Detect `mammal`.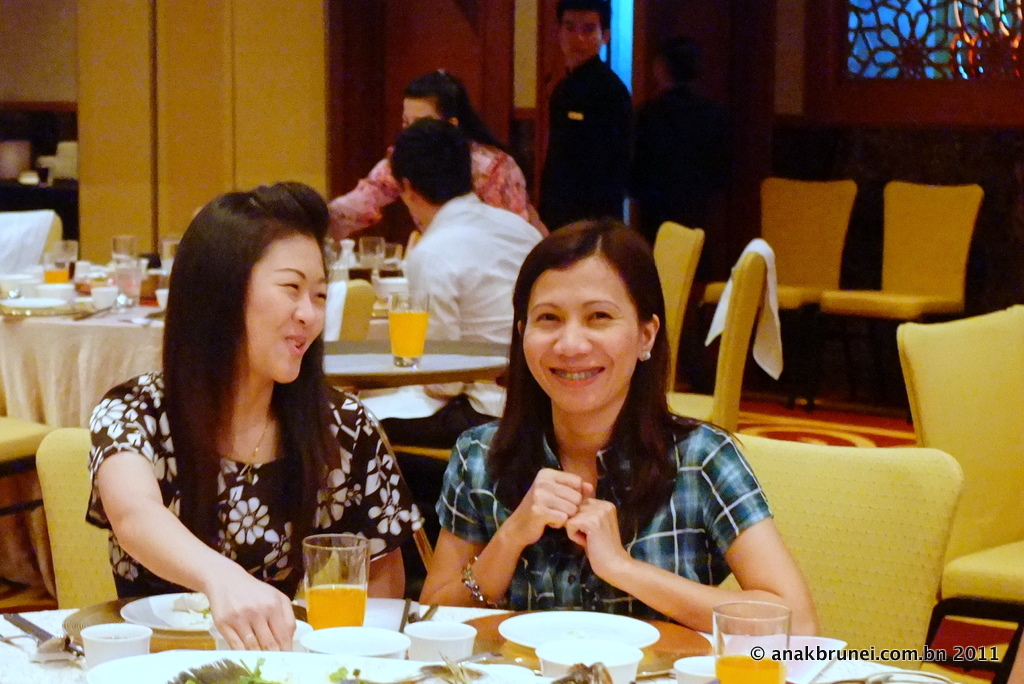
Detected at box(326, 64, 537, 238).
